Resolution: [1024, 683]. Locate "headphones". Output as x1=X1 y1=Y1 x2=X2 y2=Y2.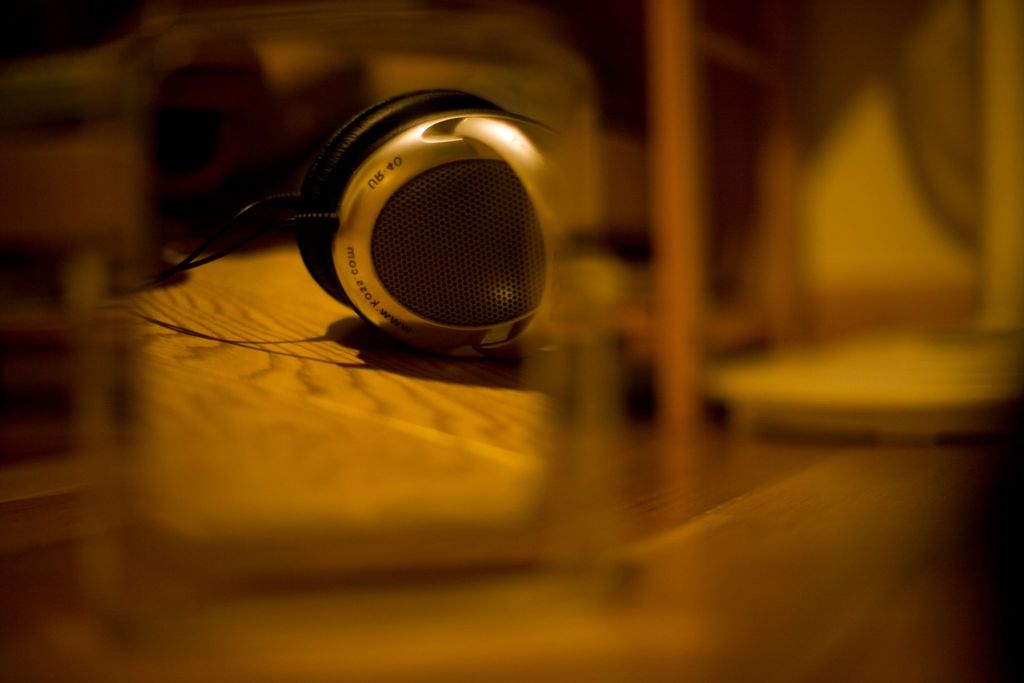
x1=237 y1=76 x2=583 y2=374.
